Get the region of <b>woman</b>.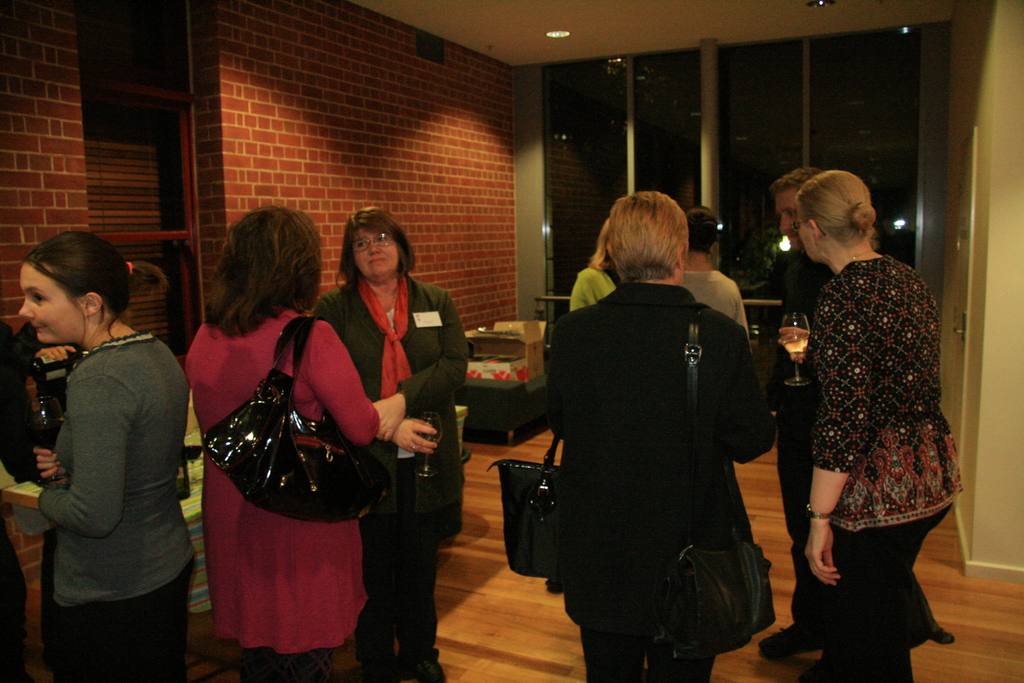
182 208 382 682.
